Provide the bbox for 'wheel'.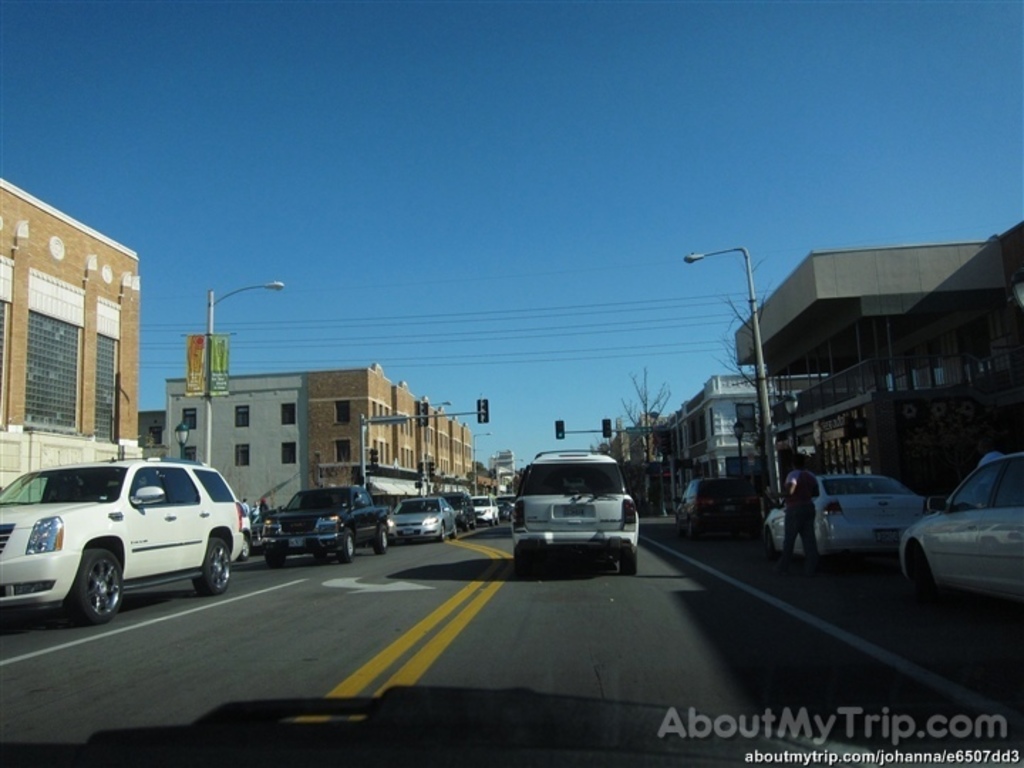
(263,552,279,569).
